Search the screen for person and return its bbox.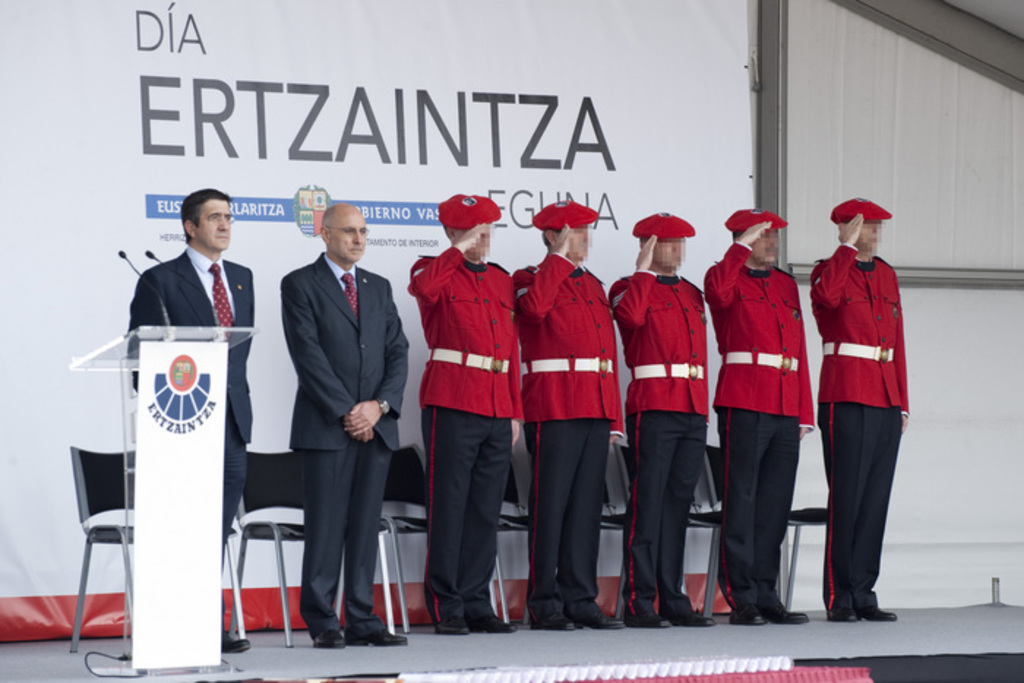
Found: 129,176,256,657.
